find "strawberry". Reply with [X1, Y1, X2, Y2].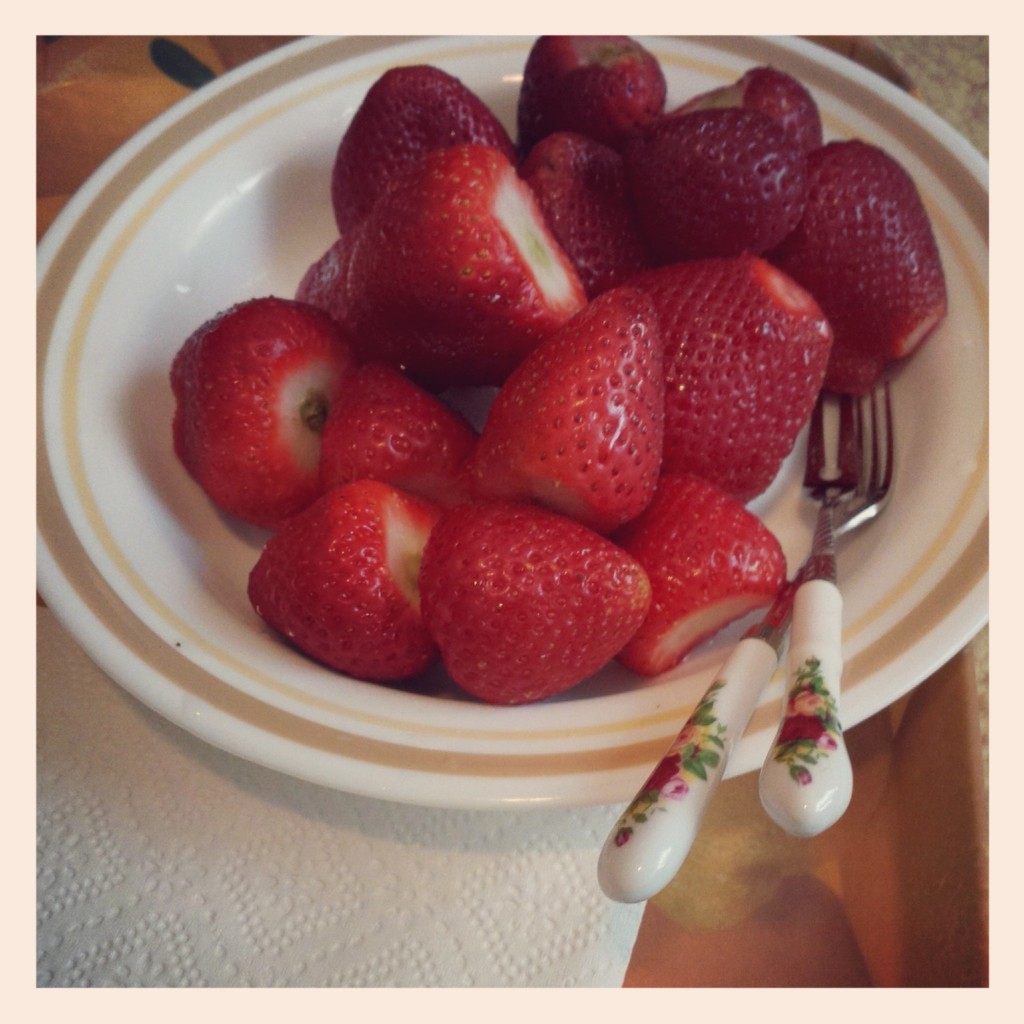
[288, 216, 360, 319].
